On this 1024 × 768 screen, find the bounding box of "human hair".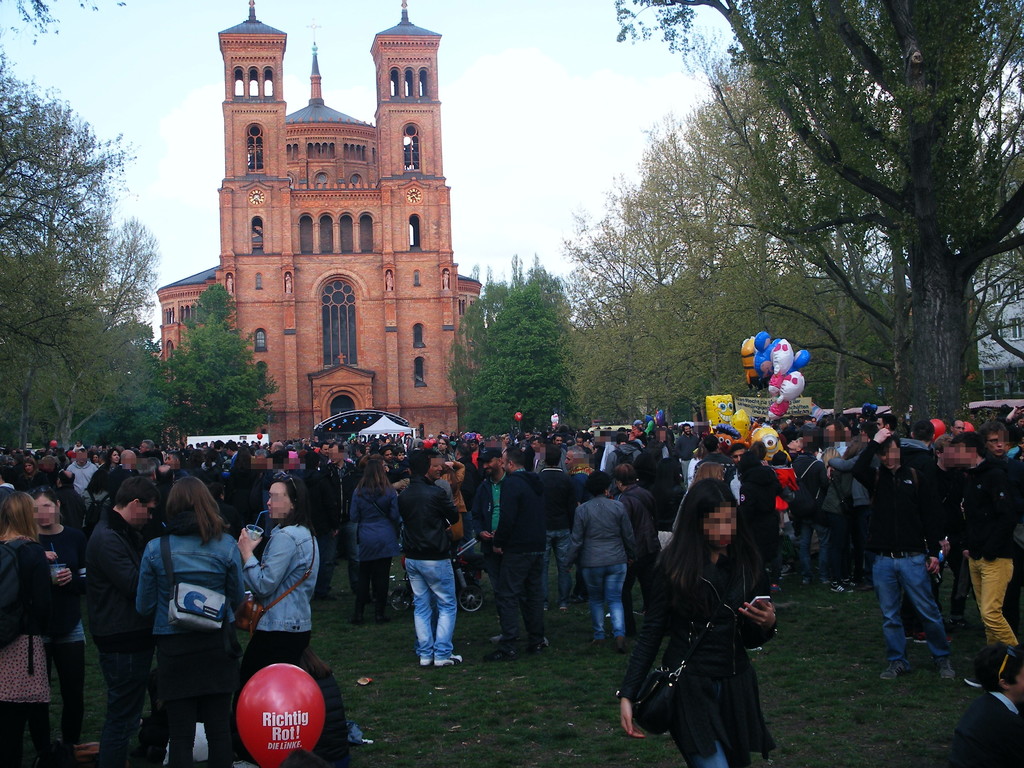
Bounding box: box(408, 449, 432, 479).
